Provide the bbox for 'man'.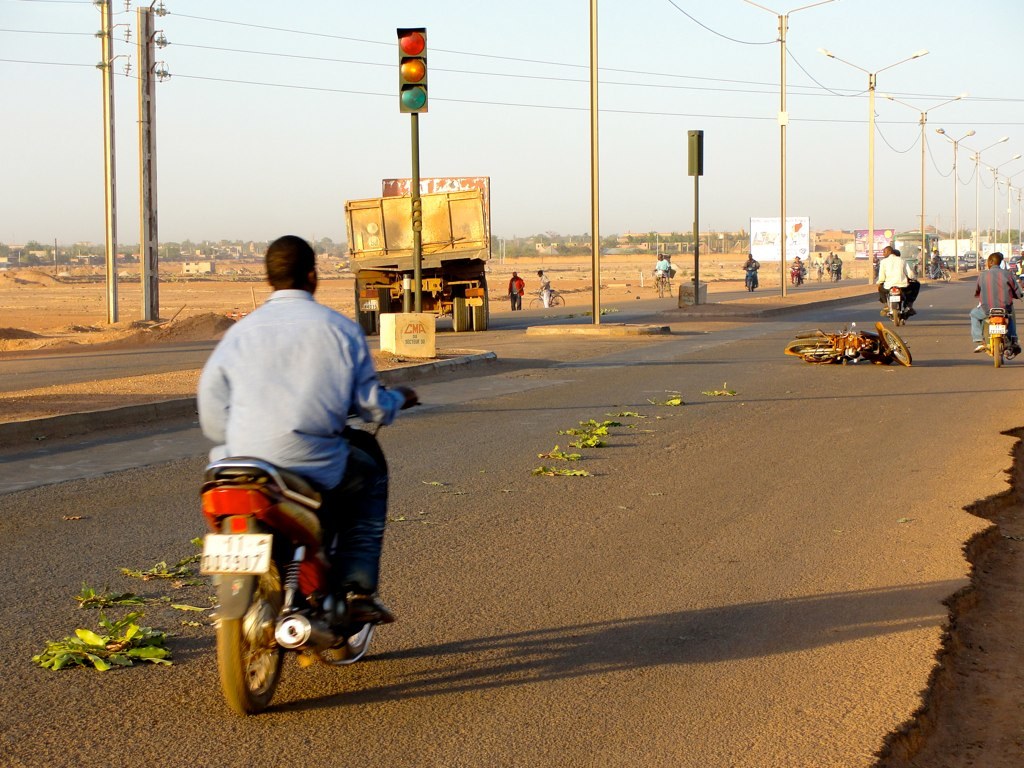
detection(743, 250, 758, 281).
